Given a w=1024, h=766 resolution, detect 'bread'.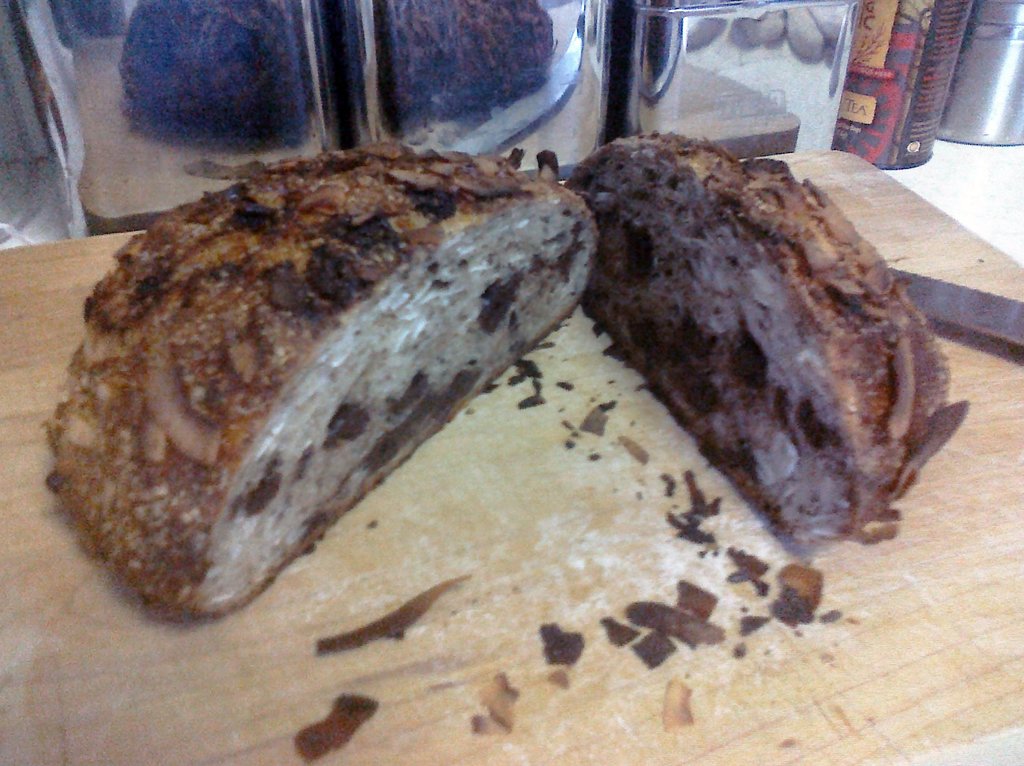
x1=15, y1=142, x2=572, y2=640.
